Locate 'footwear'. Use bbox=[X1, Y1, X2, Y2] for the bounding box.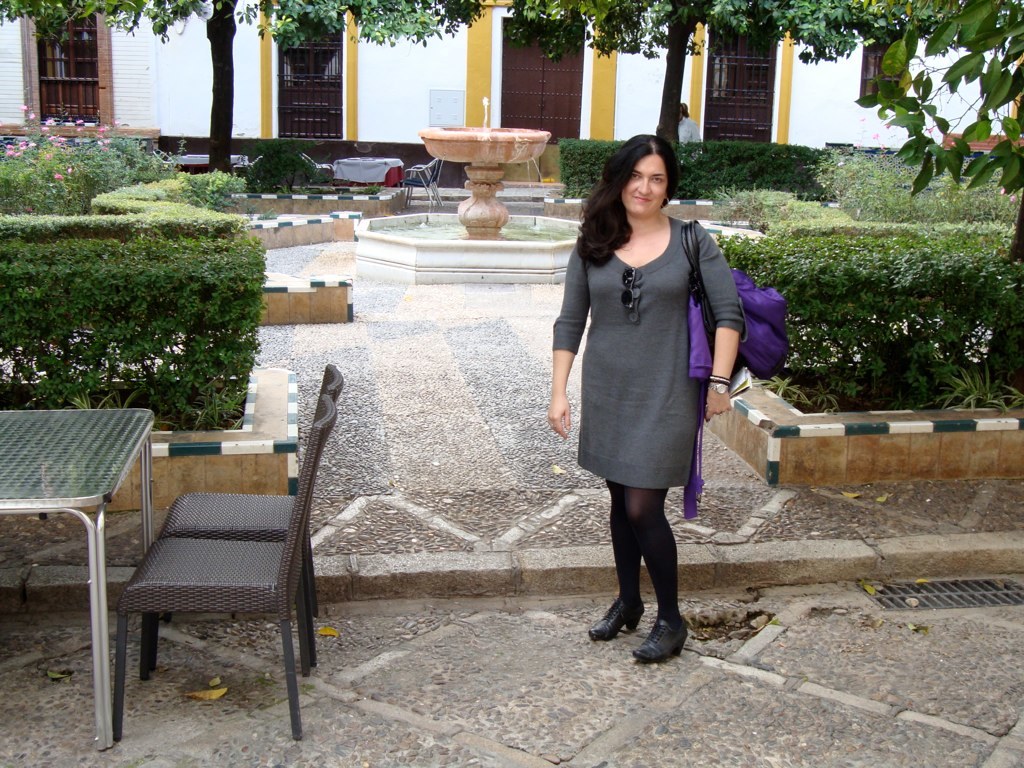
bbox=[591, 593, 639, 636].
